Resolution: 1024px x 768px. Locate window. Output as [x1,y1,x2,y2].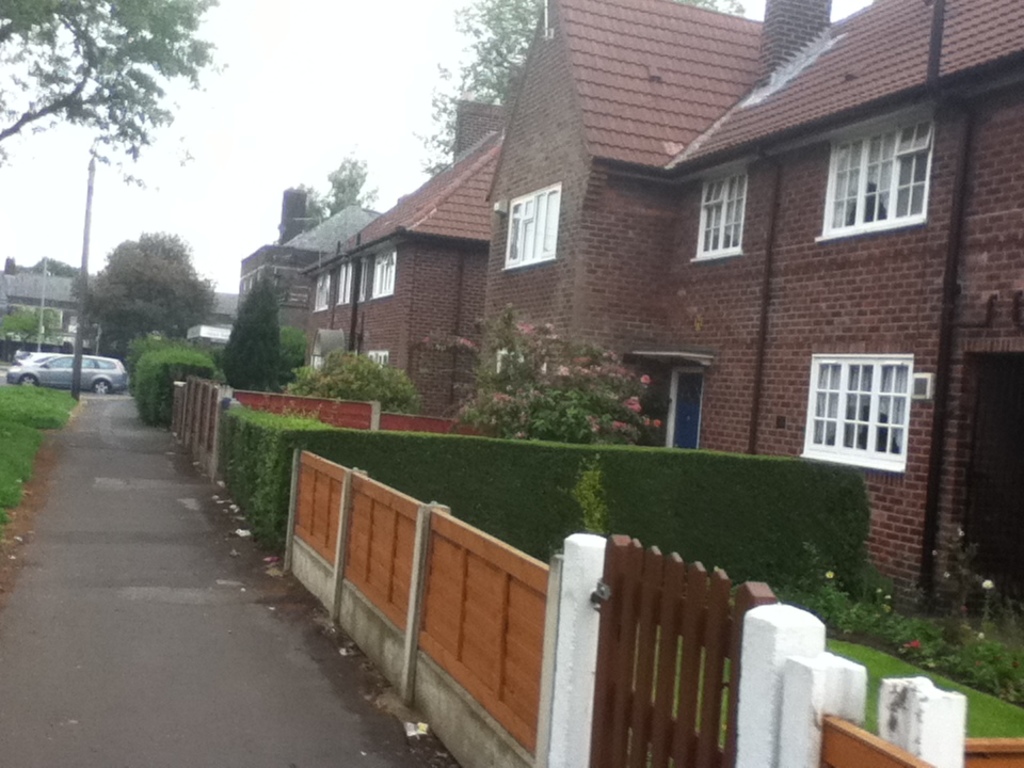
[817,92,931,236].
